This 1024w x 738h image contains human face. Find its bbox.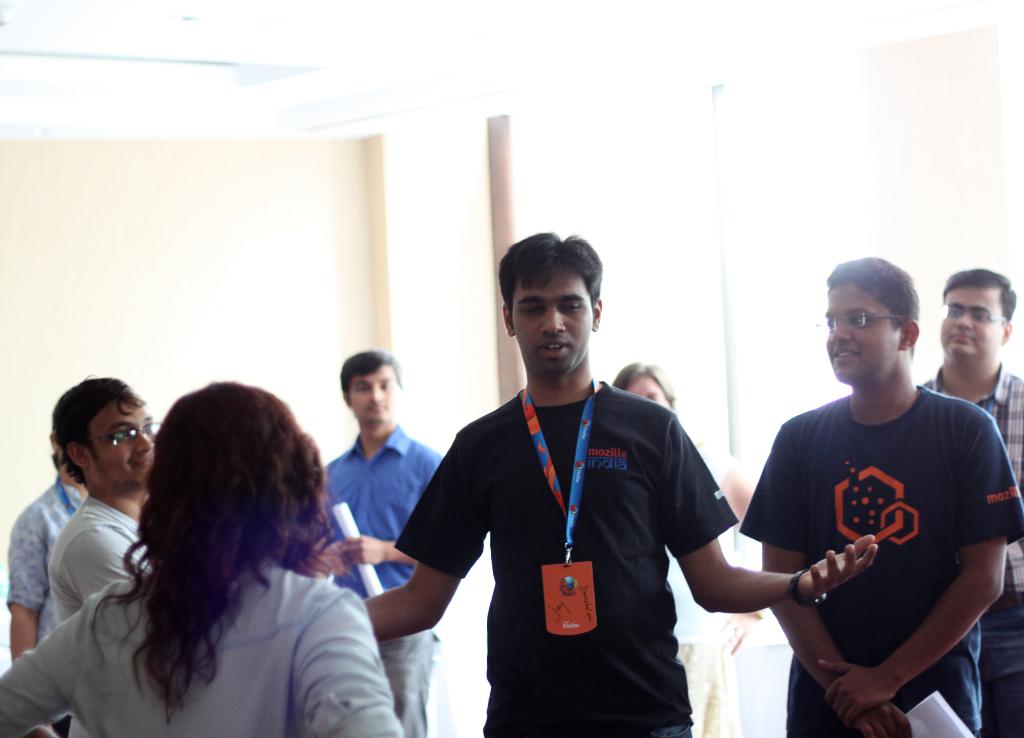
x1=826 y1=281 x2=902 y2=384.
